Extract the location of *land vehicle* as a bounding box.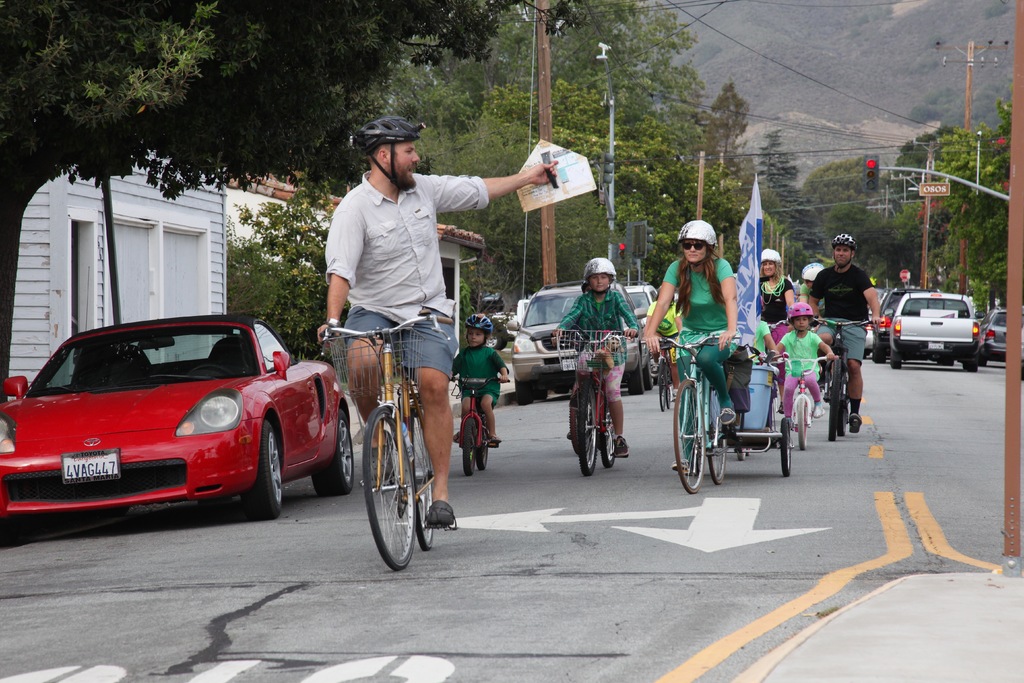
{"x1": 874, "y1": 286, "x2": 940, "y2": 363}.
